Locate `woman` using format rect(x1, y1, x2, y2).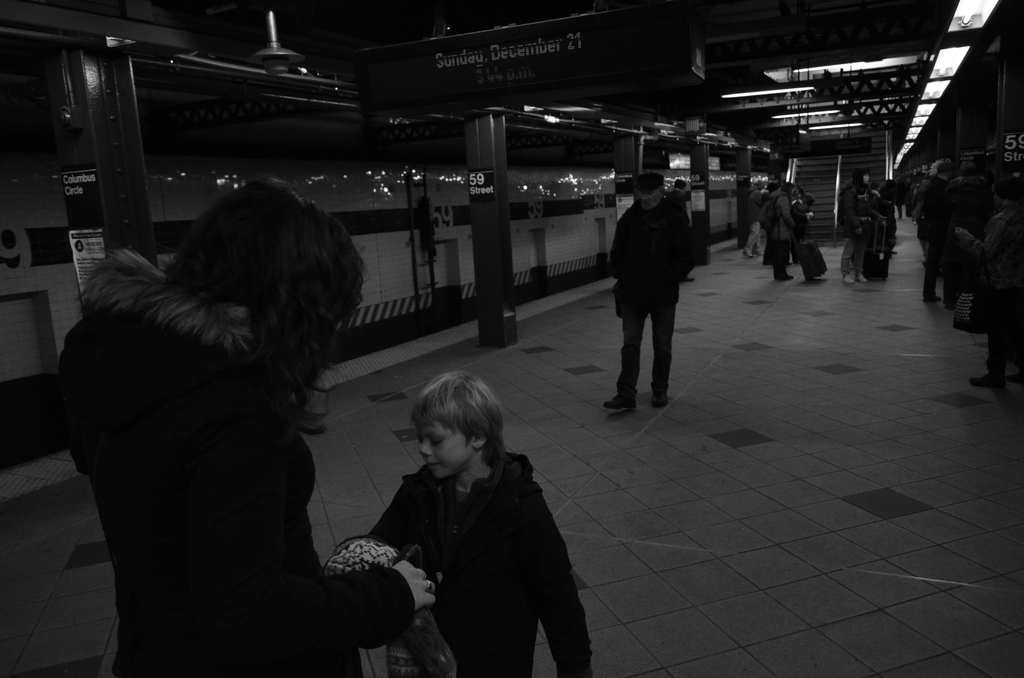
rect(840, 167, 885, 286).
